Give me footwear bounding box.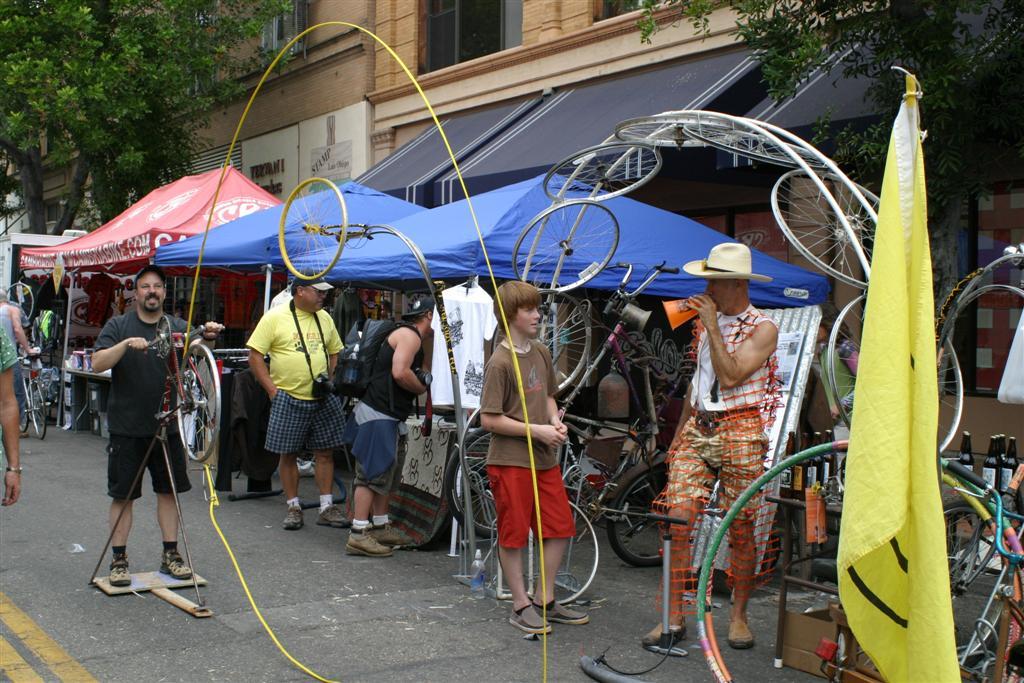
(723,613,757,651).
